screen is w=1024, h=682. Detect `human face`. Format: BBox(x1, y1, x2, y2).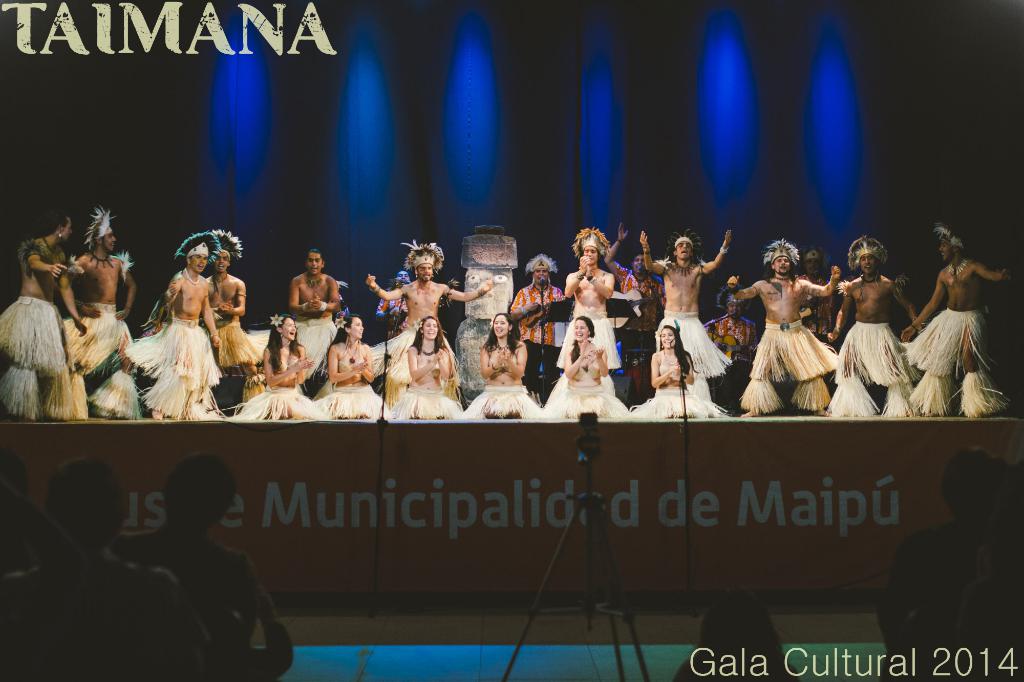
BBox(731, 302, 742, 312).
